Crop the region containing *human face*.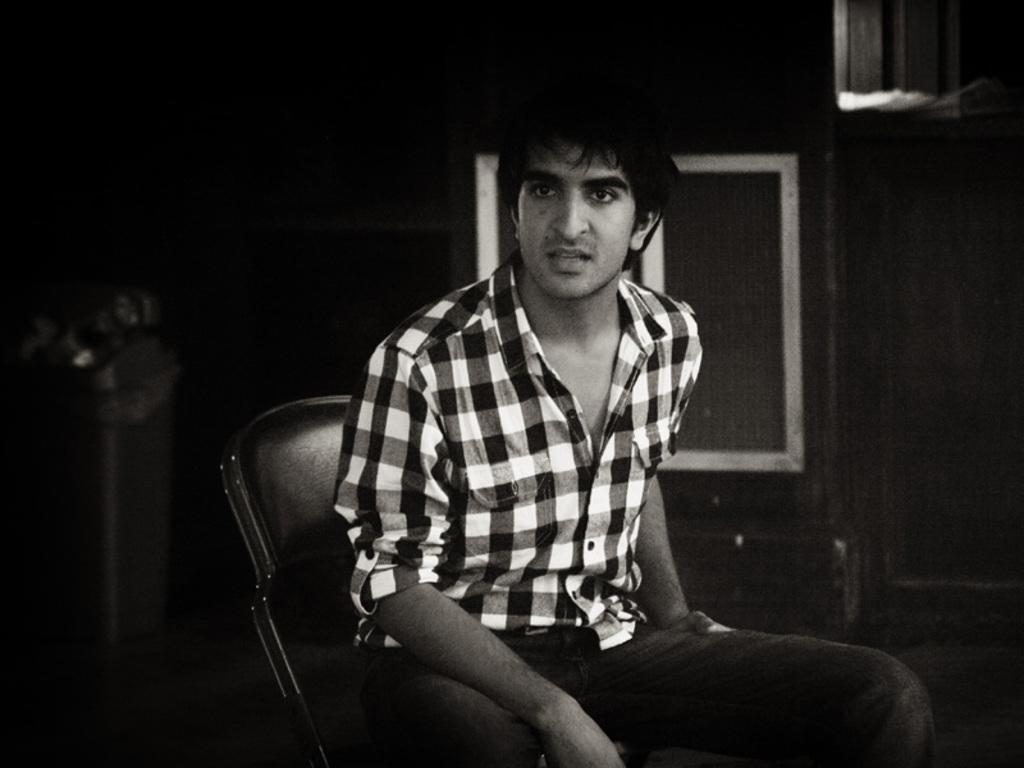
Crop region: l=517, t=140, r=640, b=302.
